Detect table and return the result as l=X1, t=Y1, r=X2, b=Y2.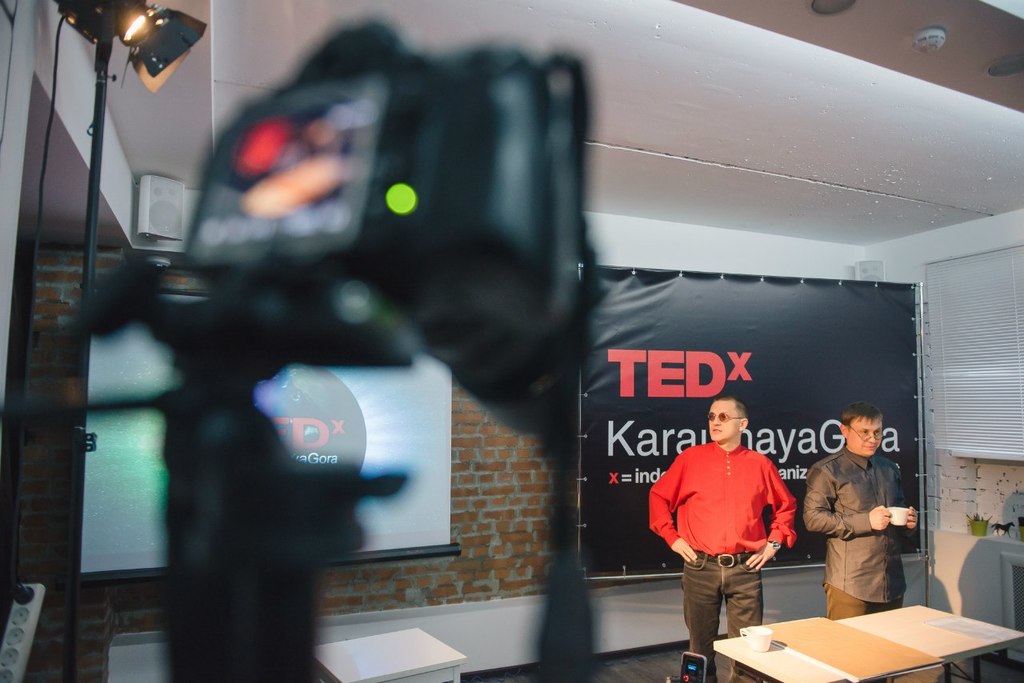
l=712, t=623, r=862, b=682.
